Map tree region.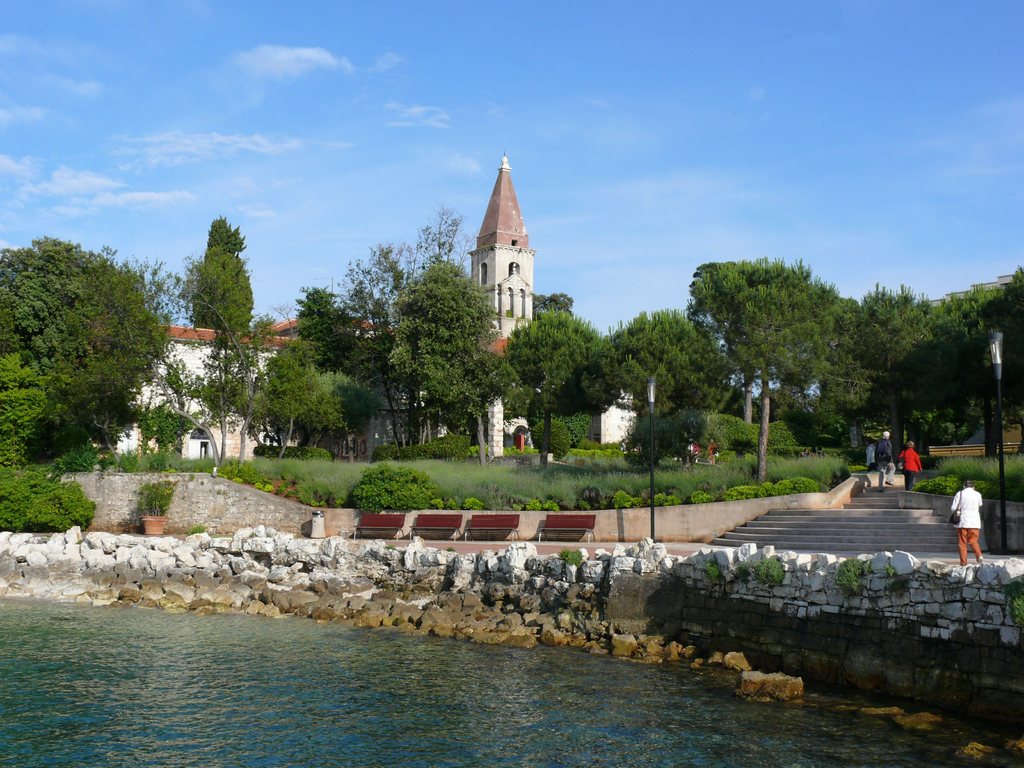
Mapped to BBox(587, 307, 743, 476).
